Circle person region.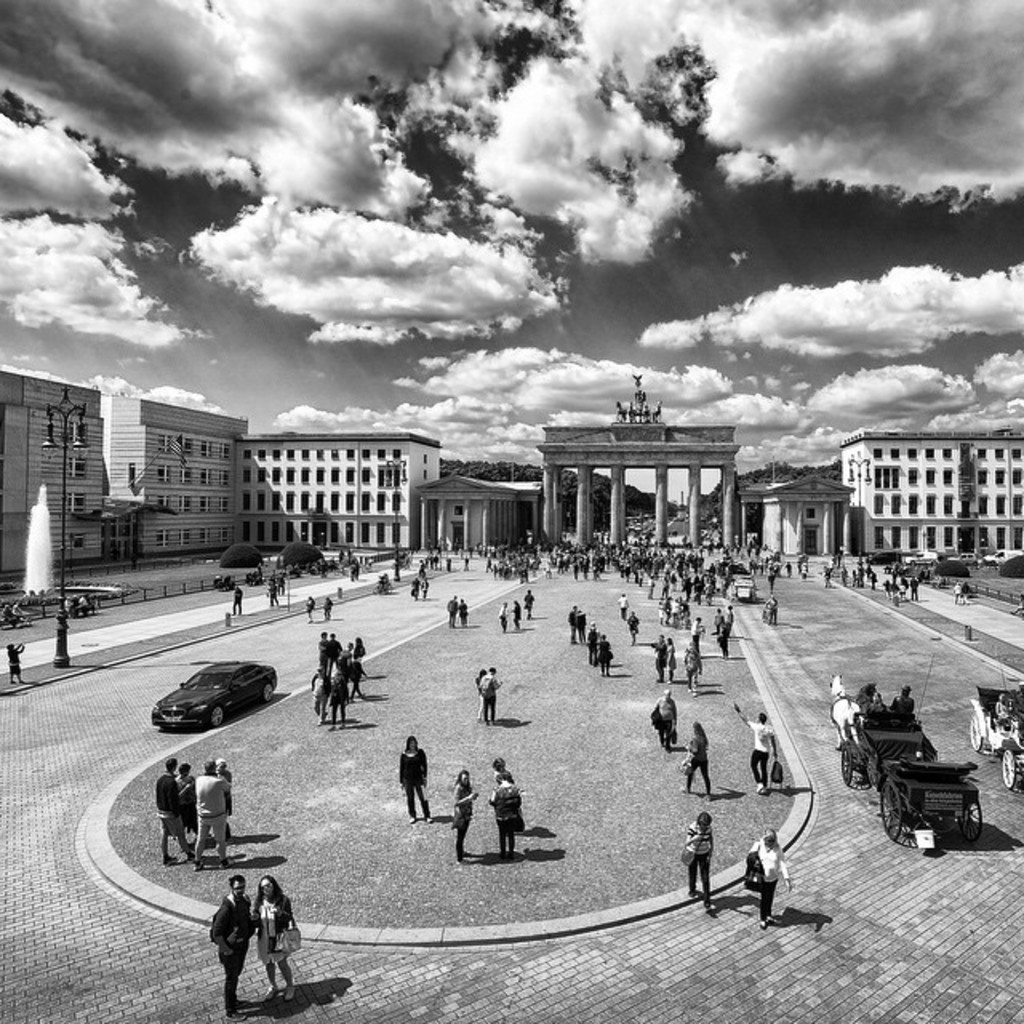
Region: locate(584, 621, 597, 667).
